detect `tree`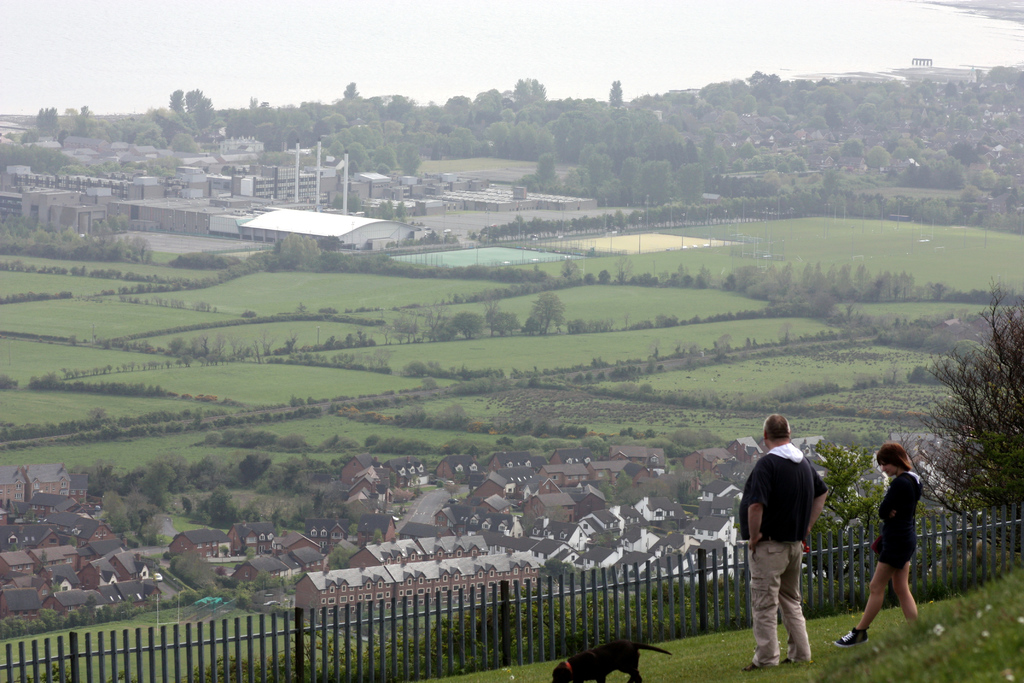
{"left": 927, "top": 292, "right": 1018, "bottom": 527}
